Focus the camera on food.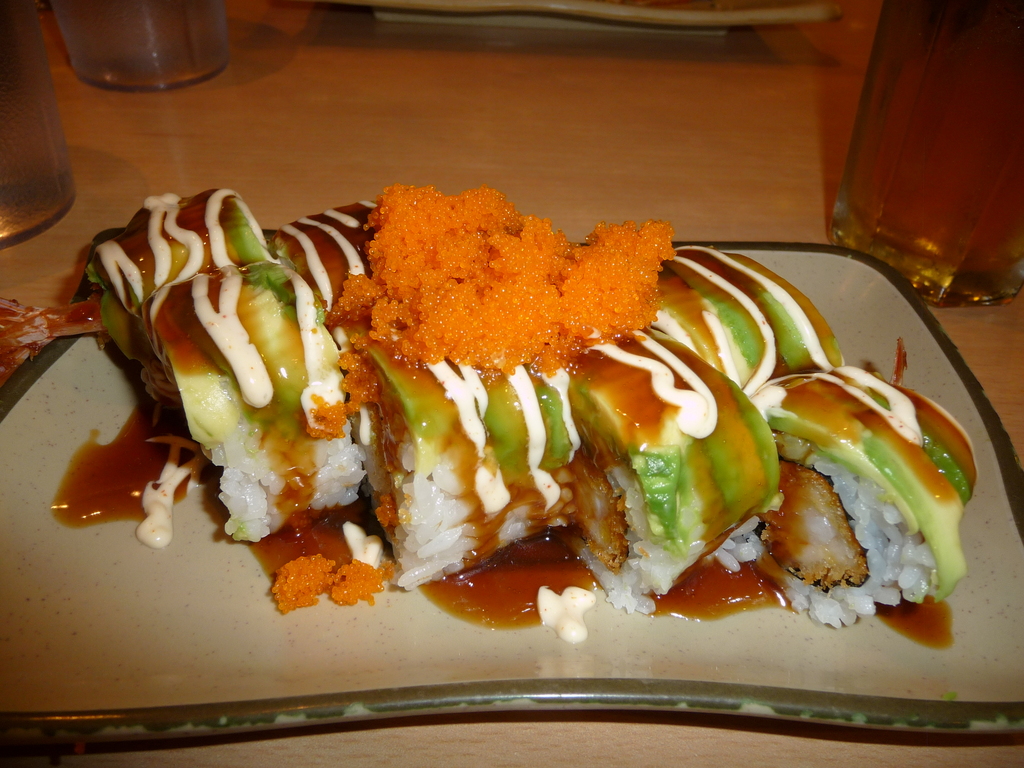
Focus region: bbox=(100, 169, 972, 660).
